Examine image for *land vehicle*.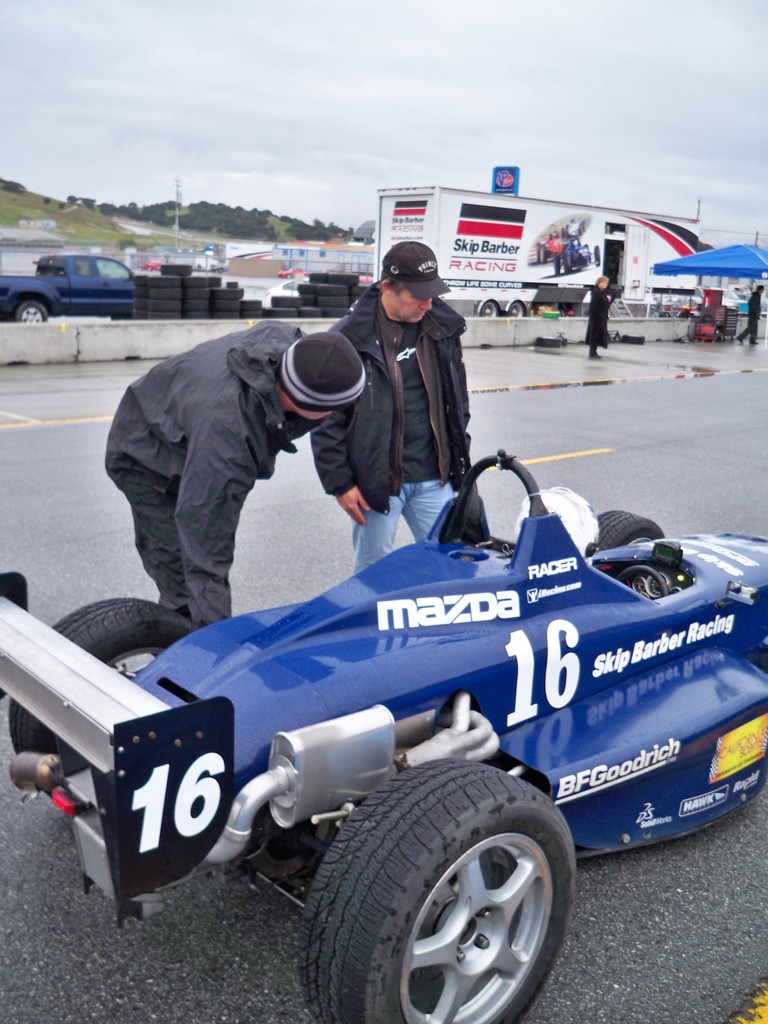
Examination result: {"left": 0, "top": 454, "right": 767, "bottom": 1023}.
